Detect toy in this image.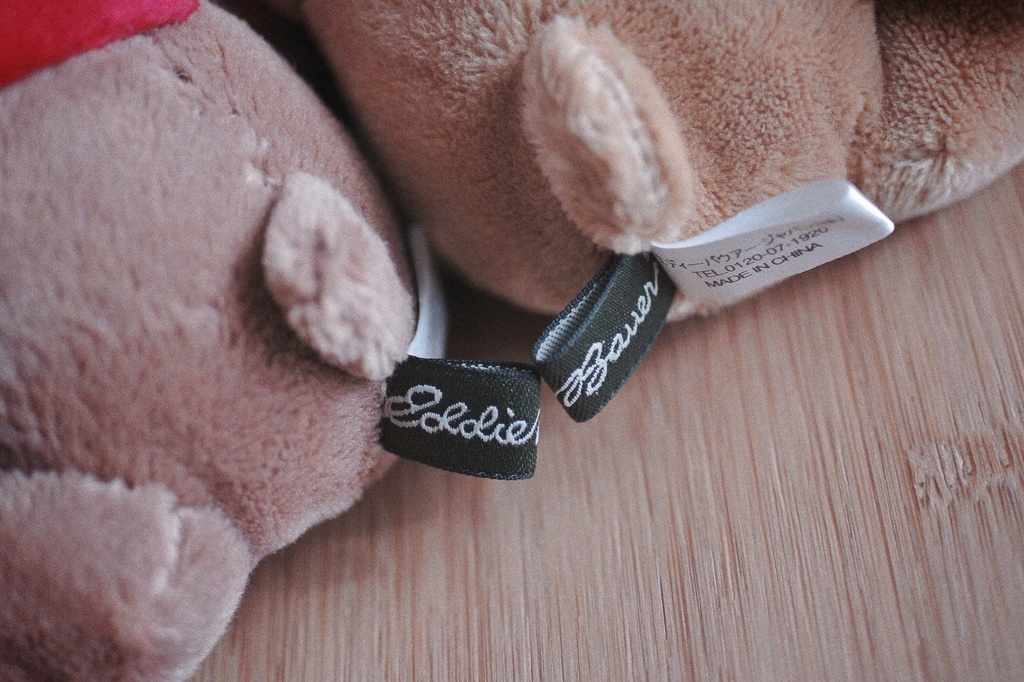
Detection: (291,0,1023,423).
